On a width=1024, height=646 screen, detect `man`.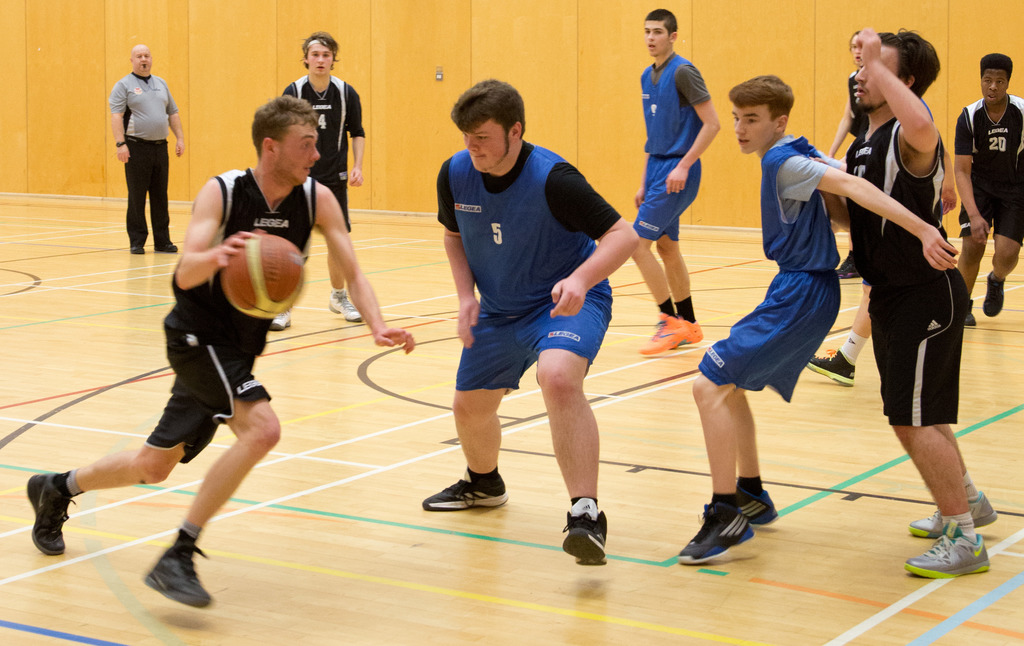
[633,6,706,356].
